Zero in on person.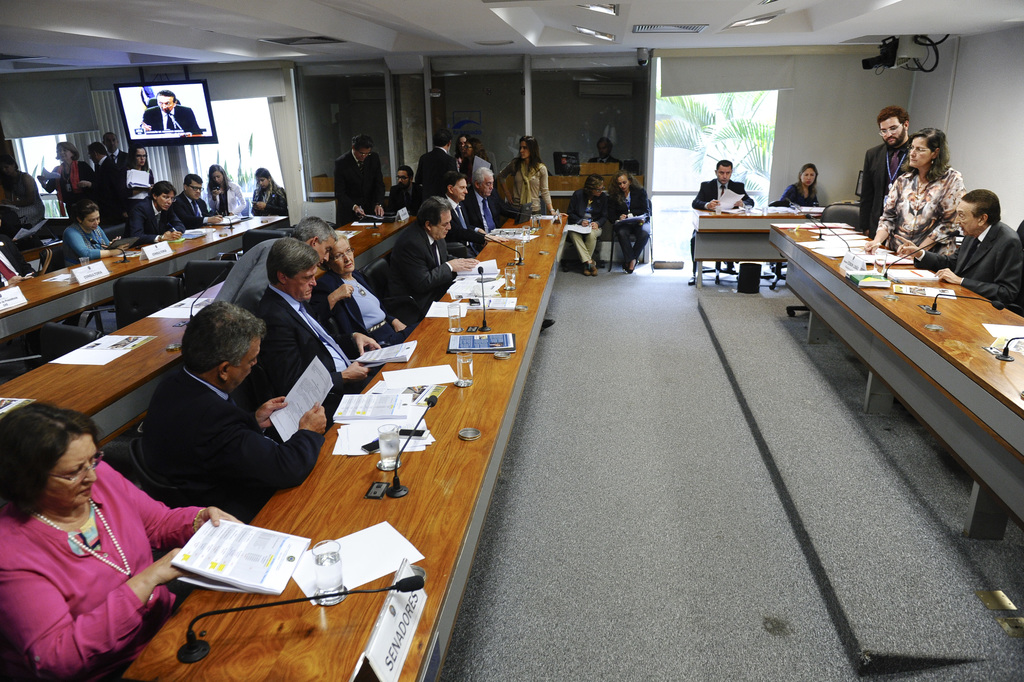
Zeroed in: 882/188/1023/305.
